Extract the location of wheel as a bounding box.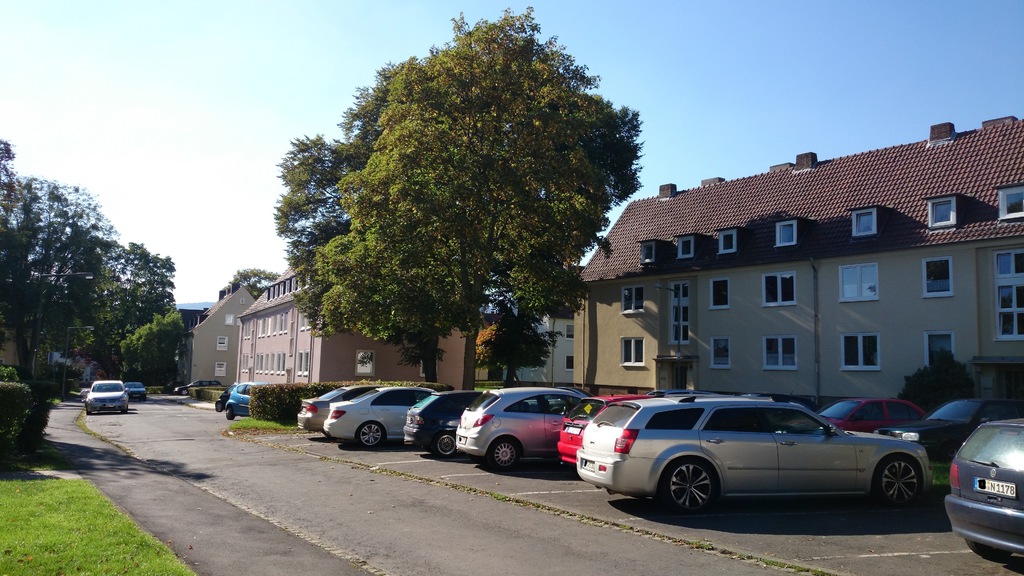
left=966, top=534, right=1012, bottom=562.
